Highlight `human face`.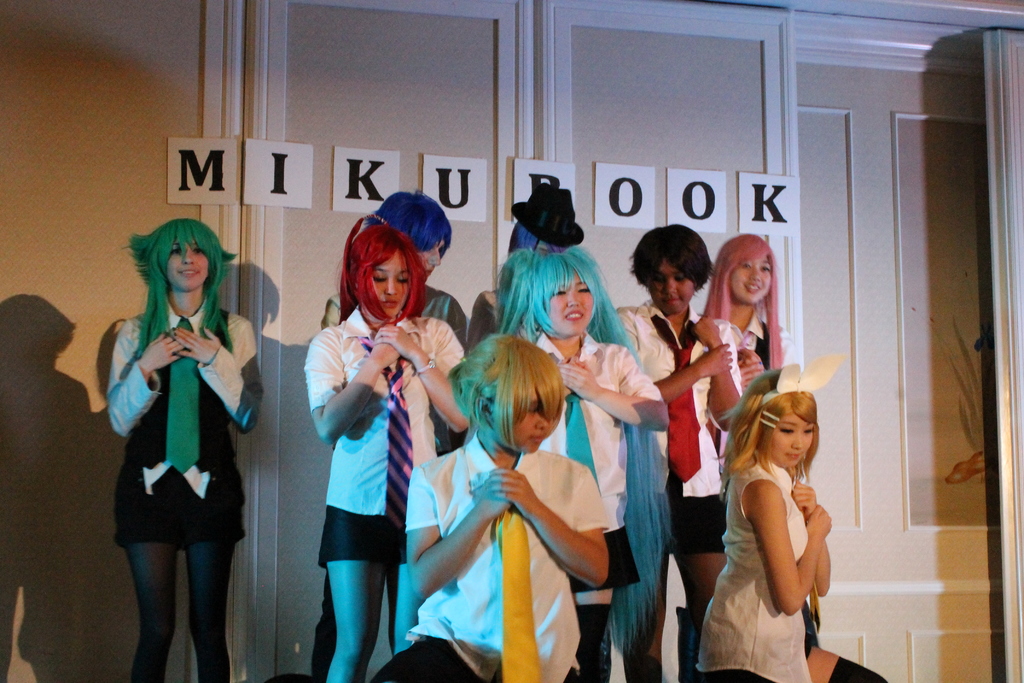
Highlighted region: bbox=[371, 247, 409, 315].
